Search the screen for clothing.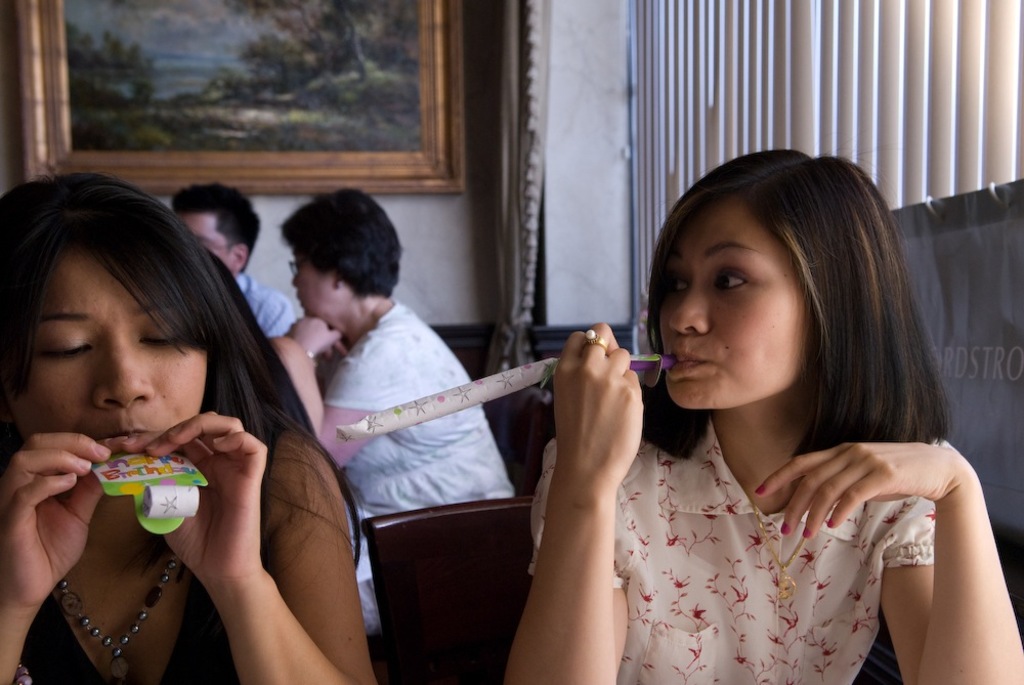
Found at <box>525,405,943,684</box>.
